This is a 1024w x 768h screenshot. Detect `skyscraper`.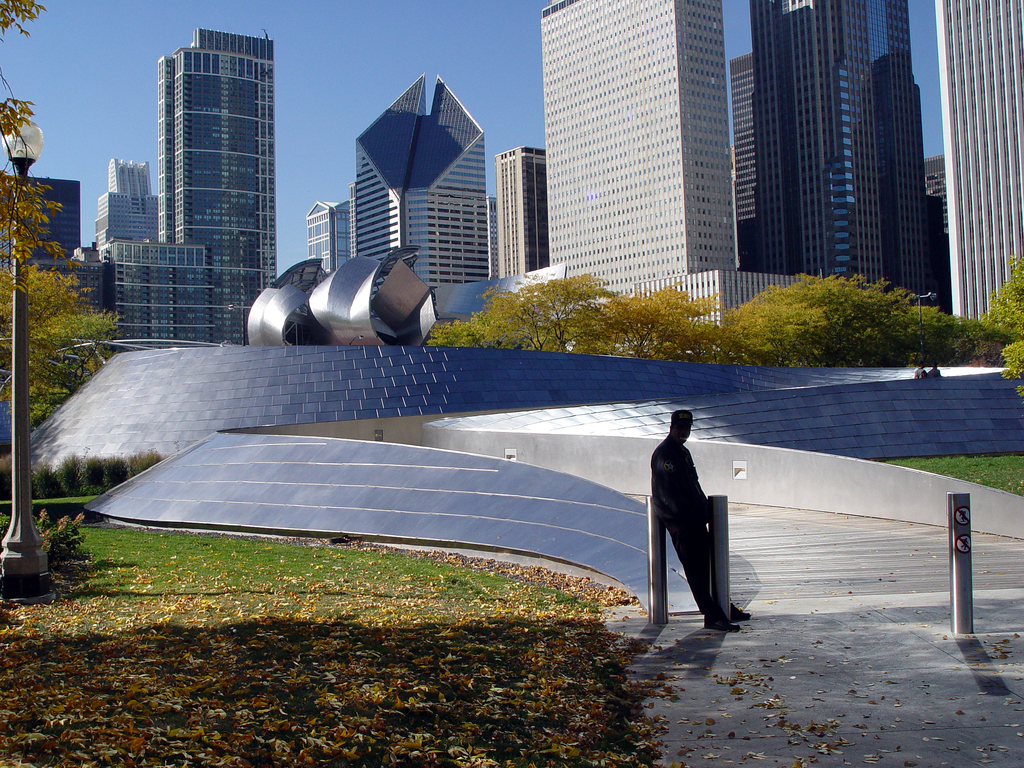
(x1=0, y1=172, x2=83, y2=281).
